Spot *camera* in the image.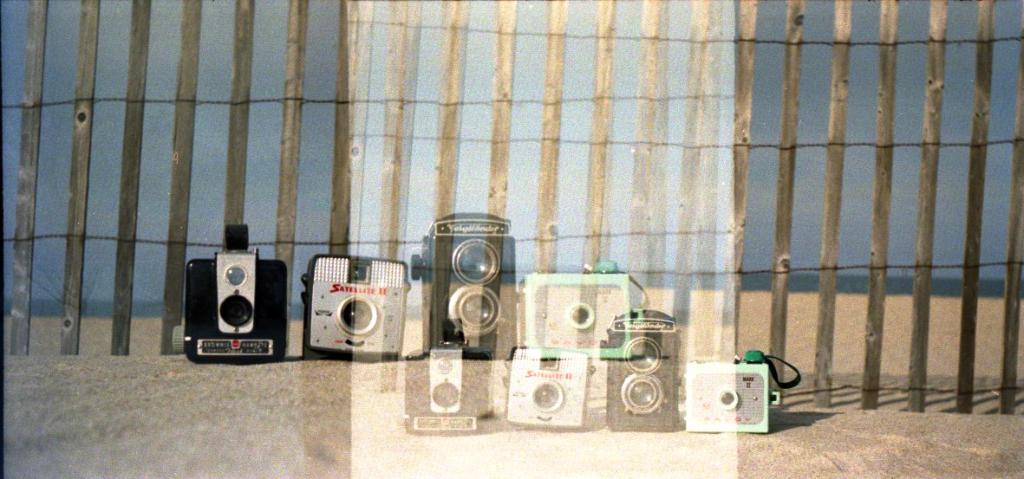
*camera* found at 519, 258, 628, 359.
